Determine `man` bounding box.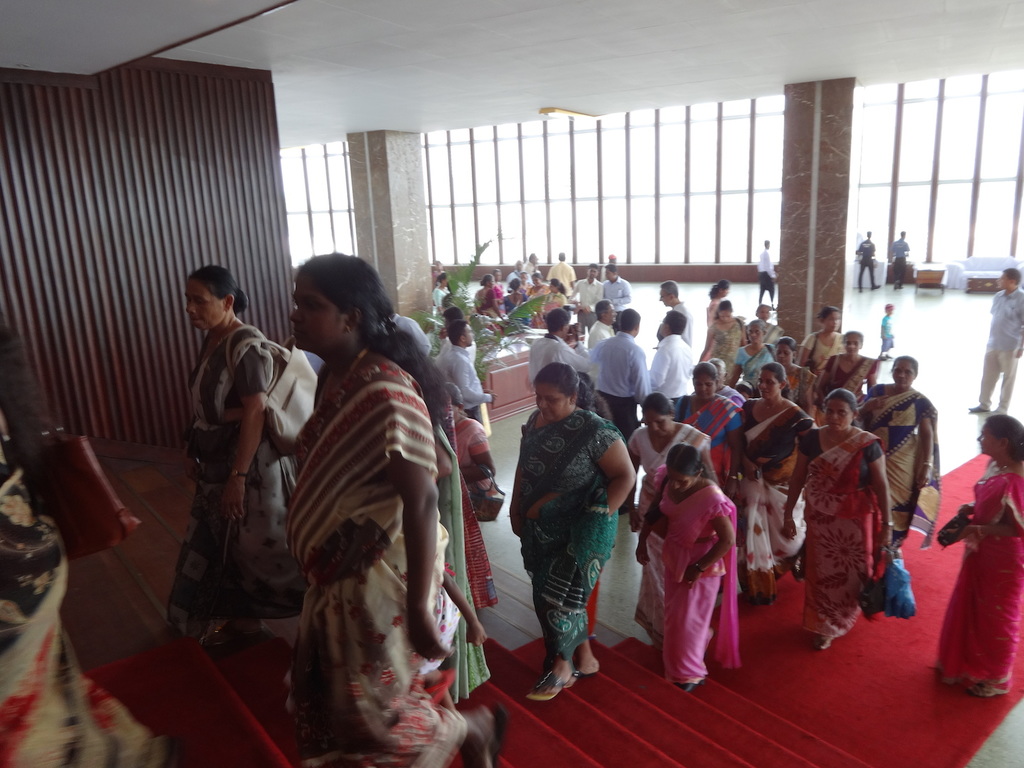
Determined: locate(647, 314, 698, 422).
